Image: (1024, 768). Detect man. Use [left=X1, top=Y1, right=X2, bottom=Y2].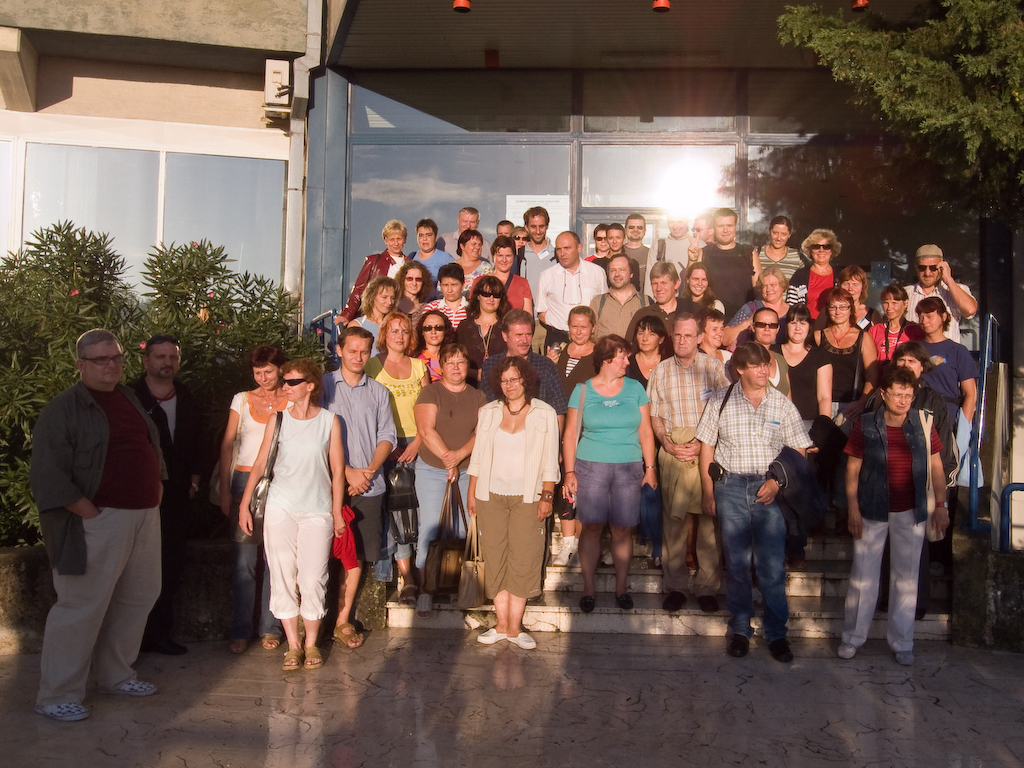
[left=688, top=206, right=767, bottom=311].
